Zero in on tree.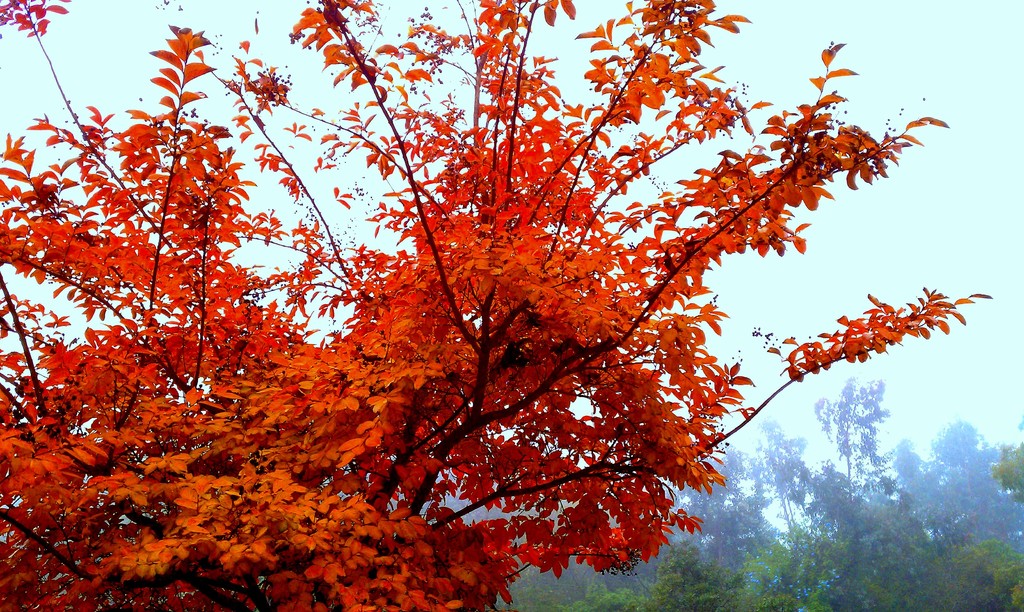
Zeroed in: detection(0, 19, 1023, 586).
